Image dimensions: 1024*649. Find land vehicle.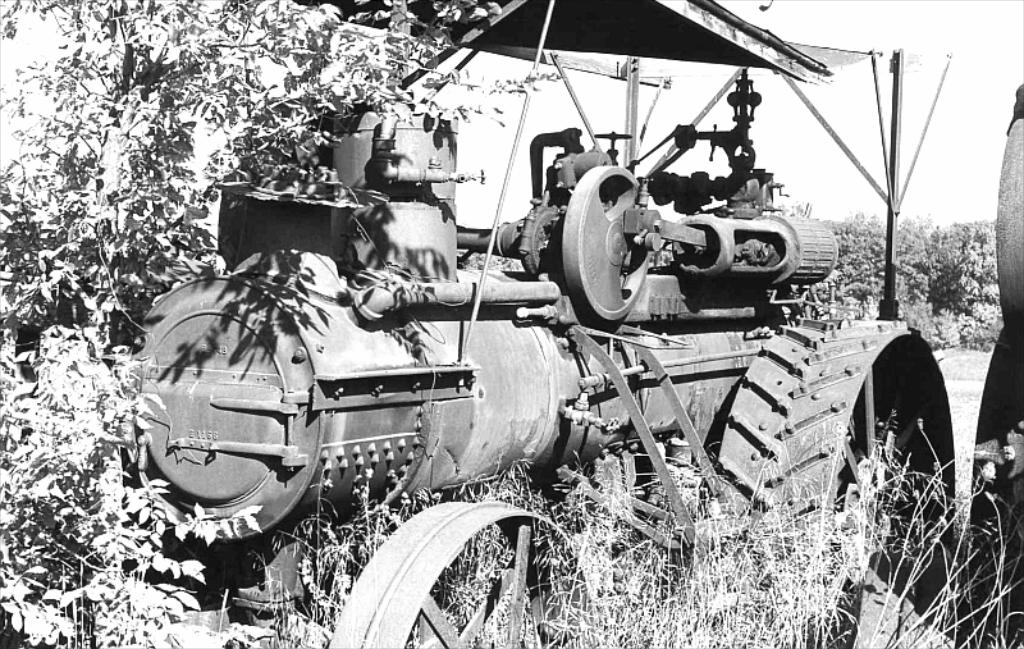
(left=119, top=0, right=955, bottom=648).
